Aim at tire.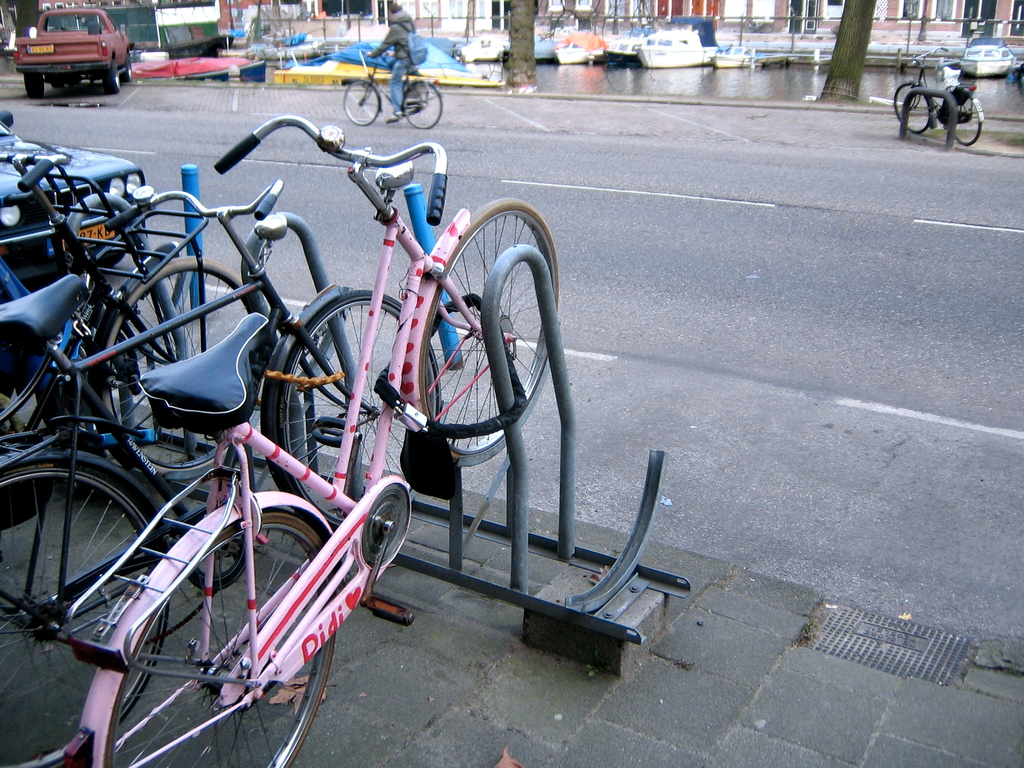
Aimed at 892,81,930,137.
